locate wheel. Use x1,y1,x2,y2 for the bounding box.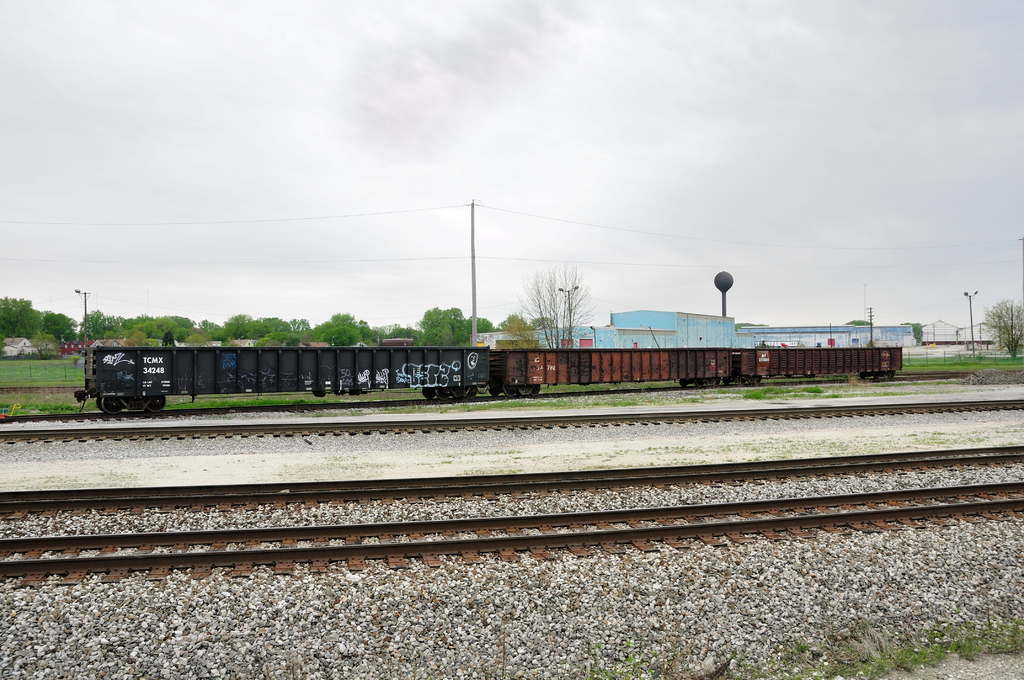
434,389,450,397.
